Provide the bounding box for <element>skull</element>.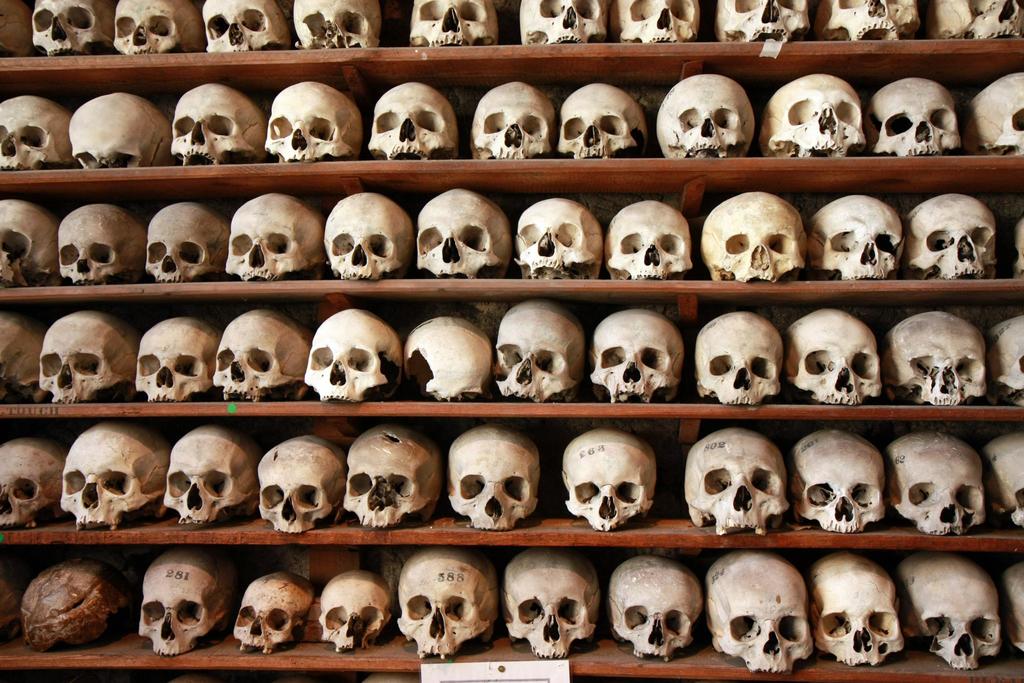
box(713, 183, 817, 292).
